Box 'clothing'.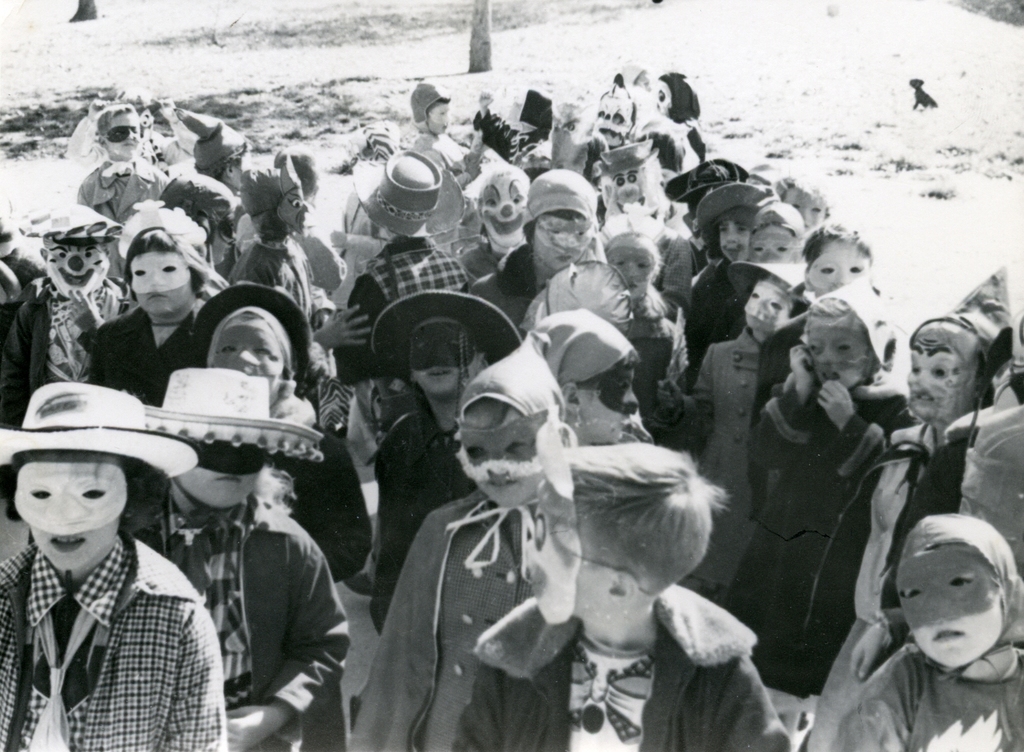
locate(125, 480, 352, 745).
